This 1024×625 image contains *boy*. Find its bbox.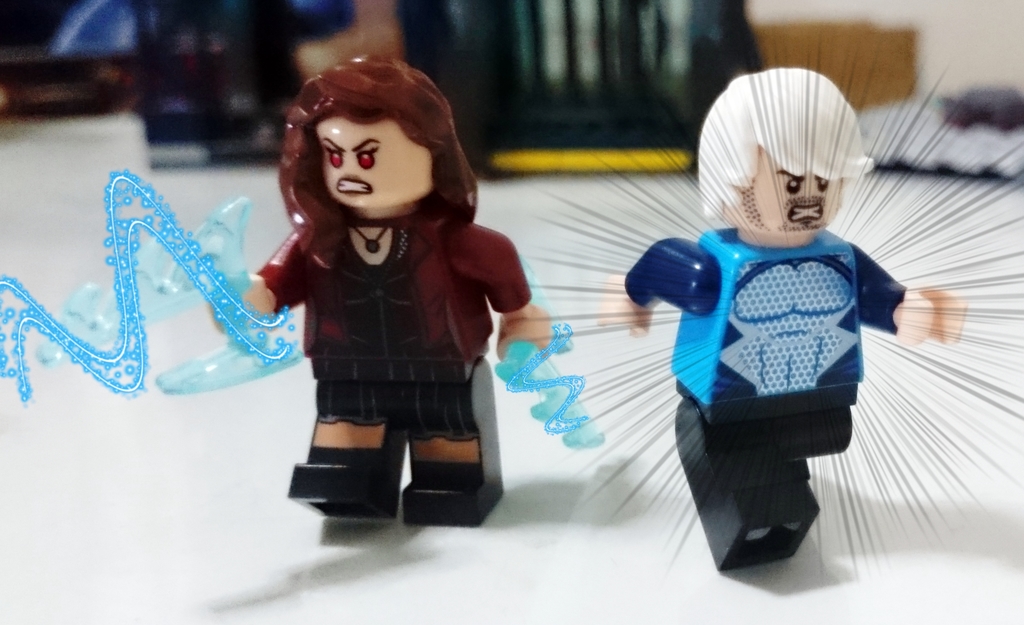
(left=674, top=76, right=921, bottom=458).
